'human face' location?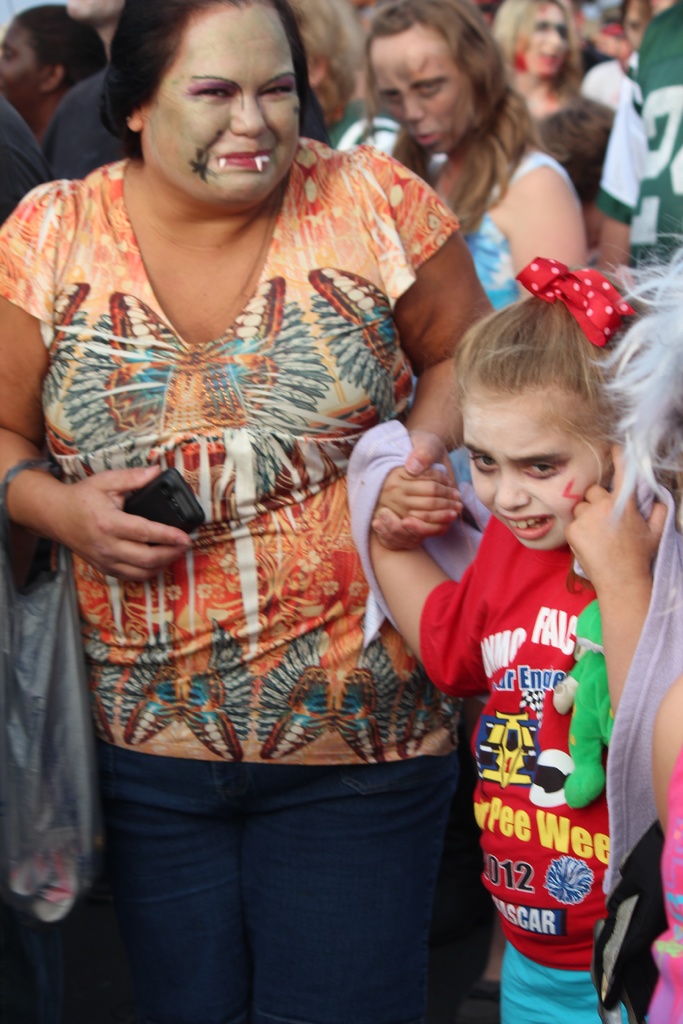
521,1,568,74
